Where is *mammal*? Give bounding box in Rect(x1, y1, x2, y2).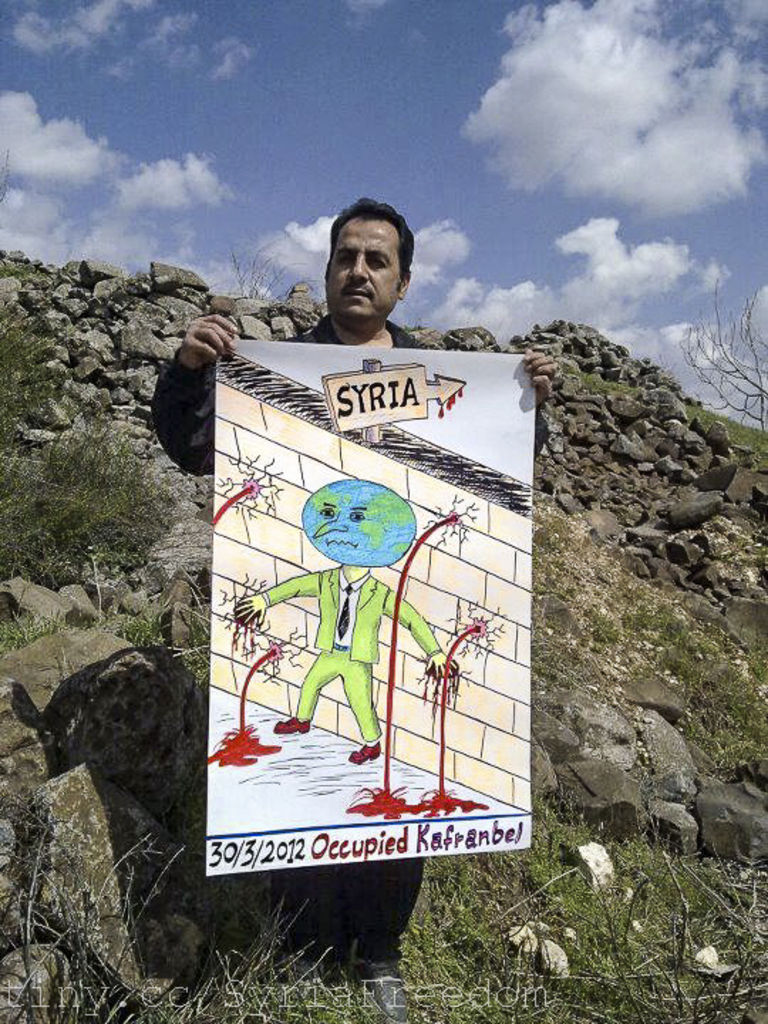
Rect(230, 474, 461, 759).
